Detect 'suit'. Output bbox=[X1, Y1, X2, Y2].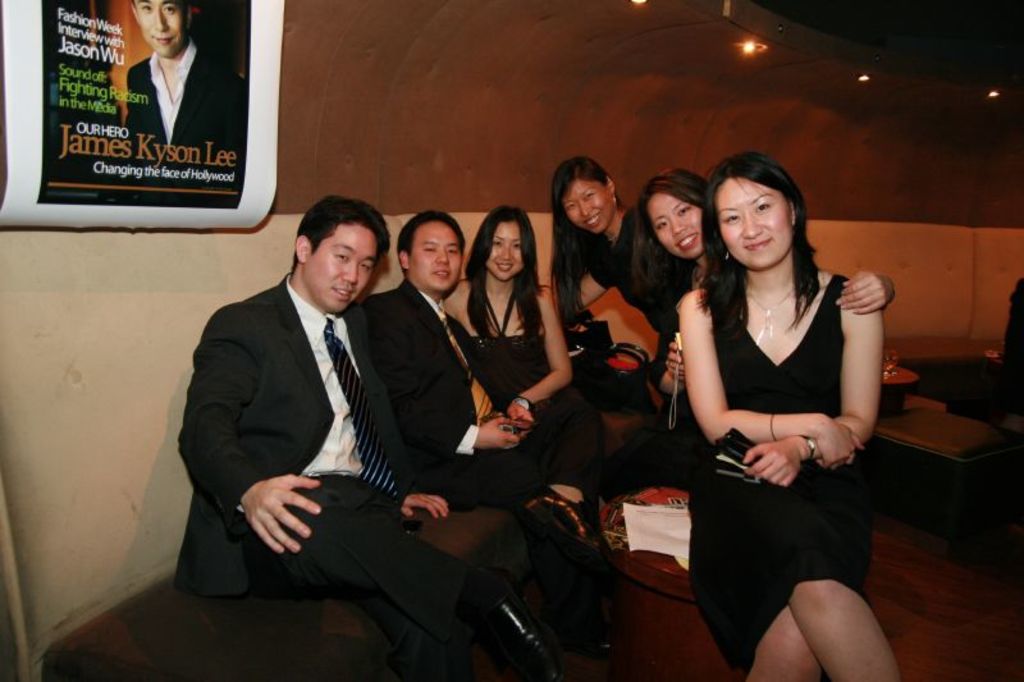
bbox=[125, 33, 247, 192].
